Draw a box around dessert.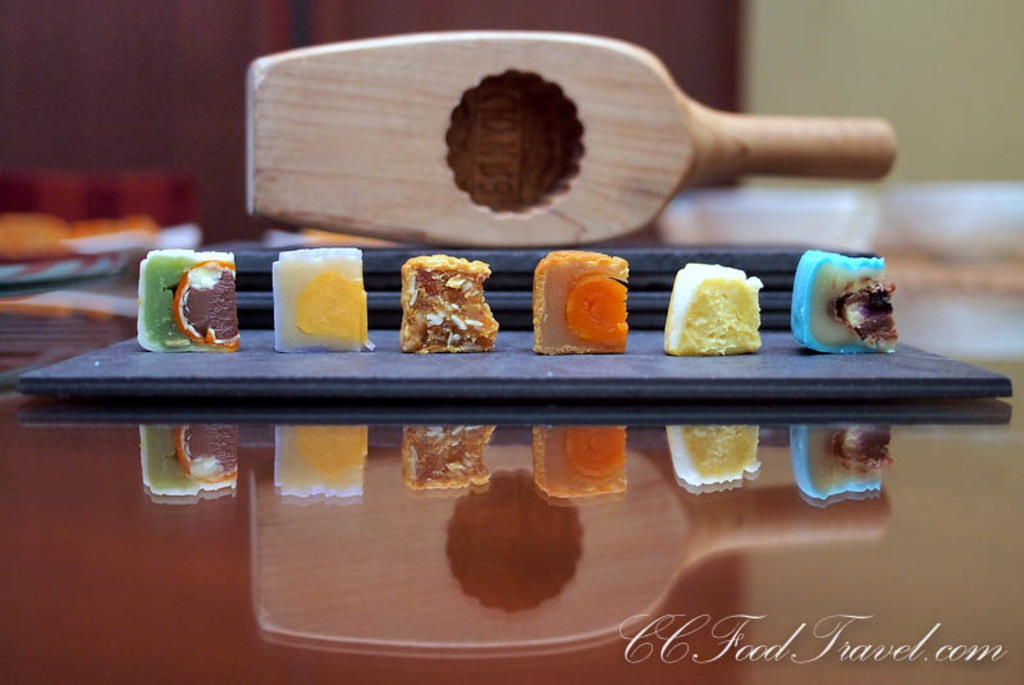
Rect(532, 250, 631, 356).
